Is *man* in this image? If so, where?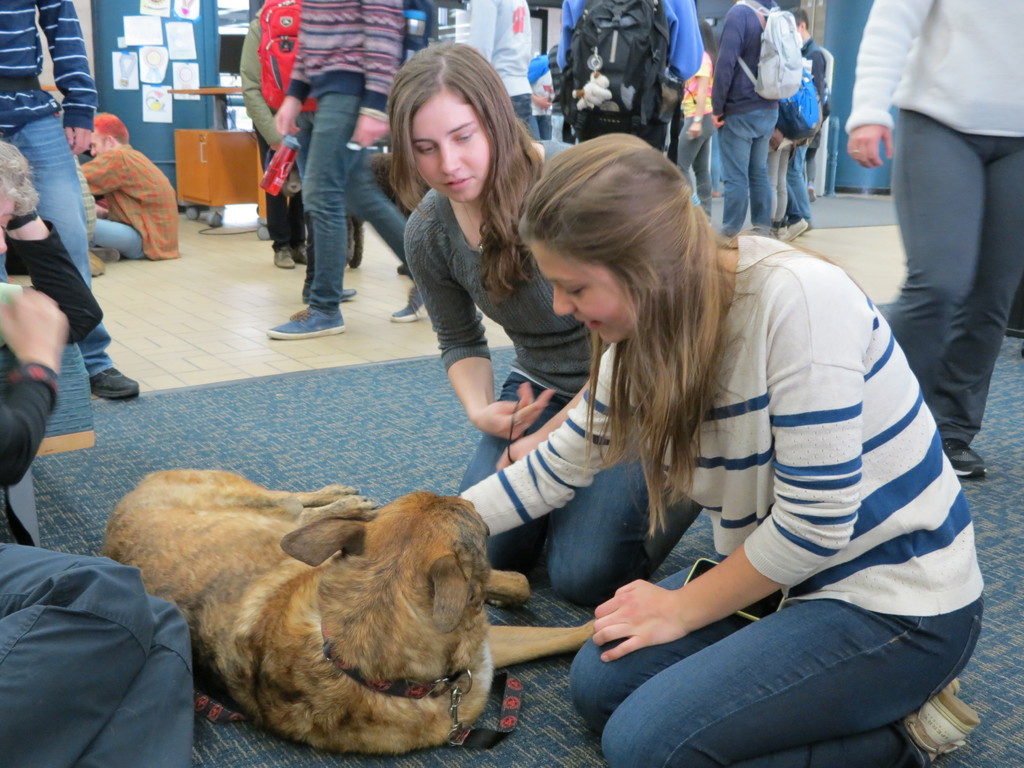
Yes, at (0,0,133,394).
